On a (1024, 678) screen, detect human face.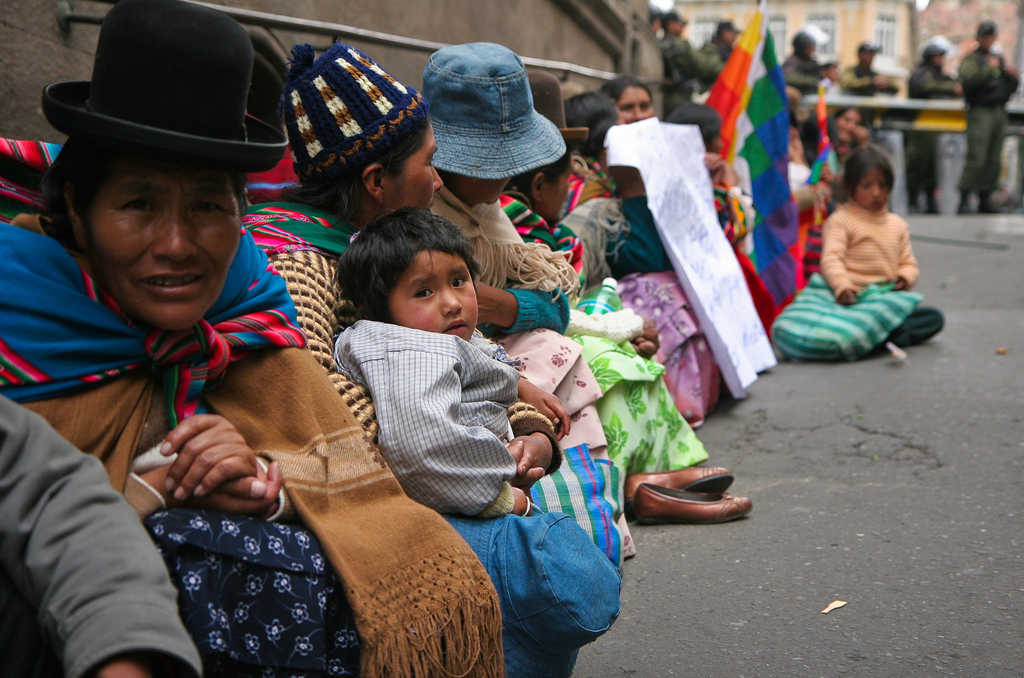
[388, 249, 479, 346].
